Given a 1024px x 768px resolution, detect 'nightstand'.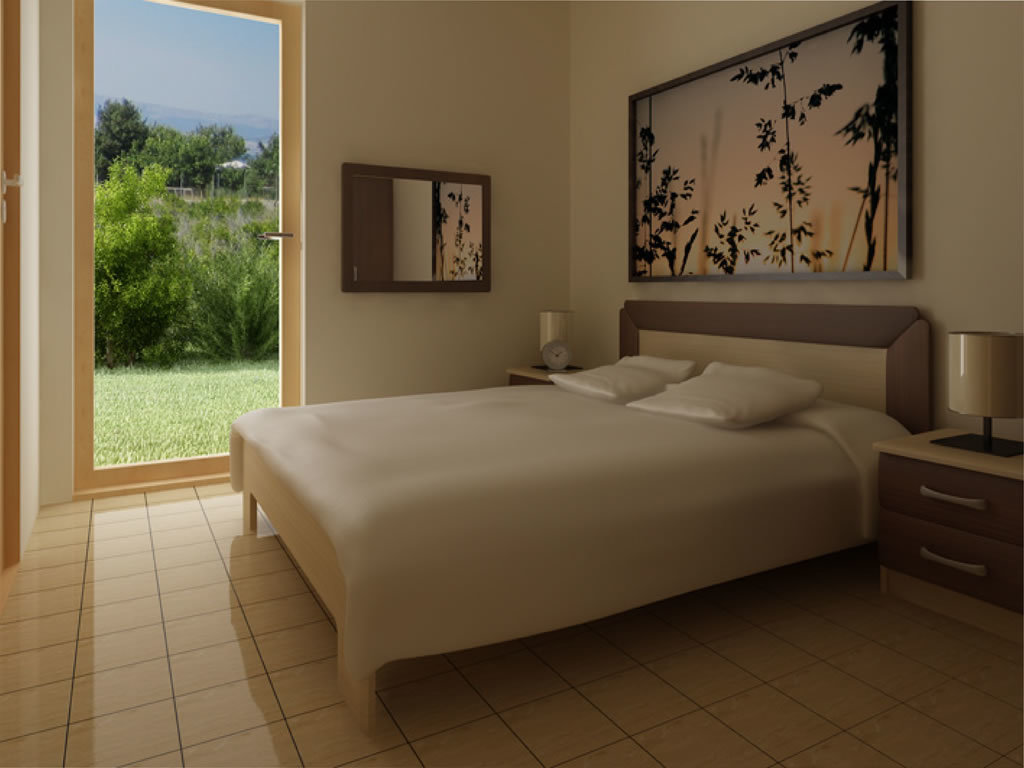
l=885, t=403, r=1021, b=641.
